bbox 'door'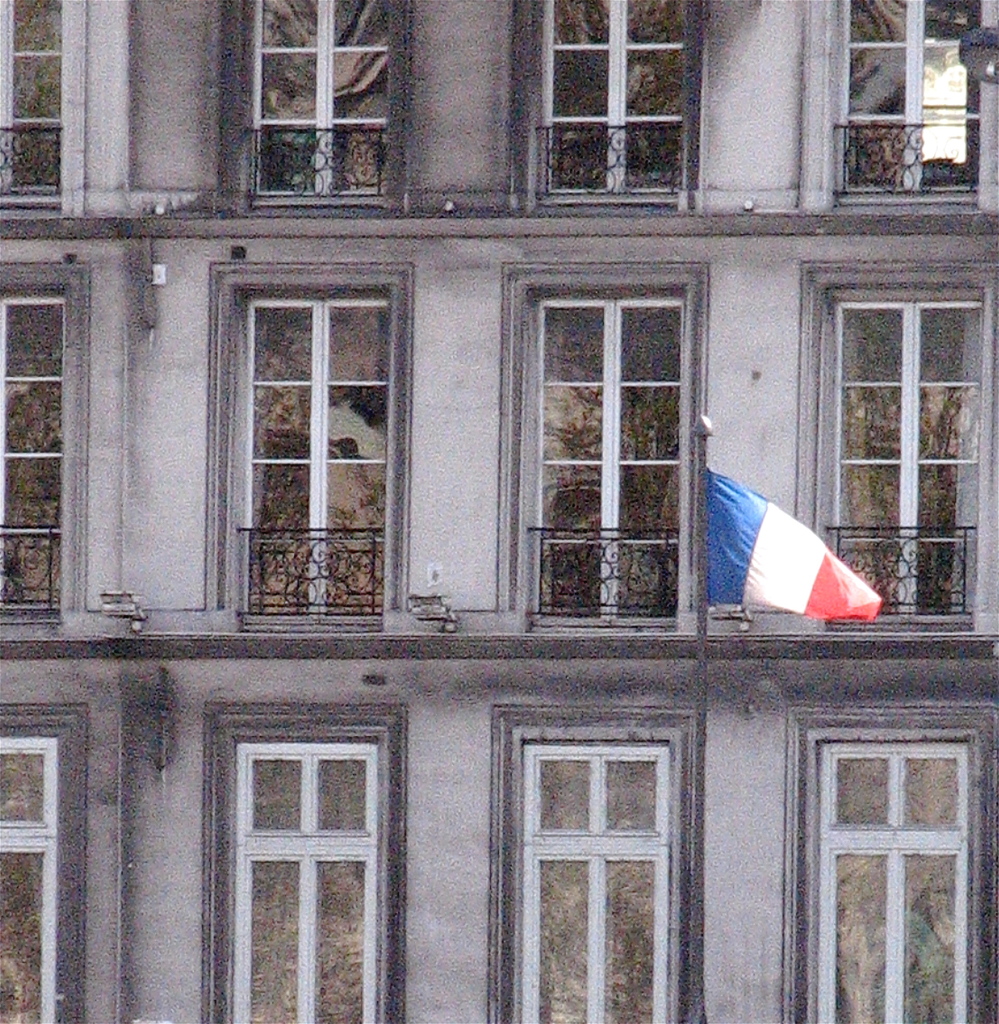
[815,735,964,1023]
